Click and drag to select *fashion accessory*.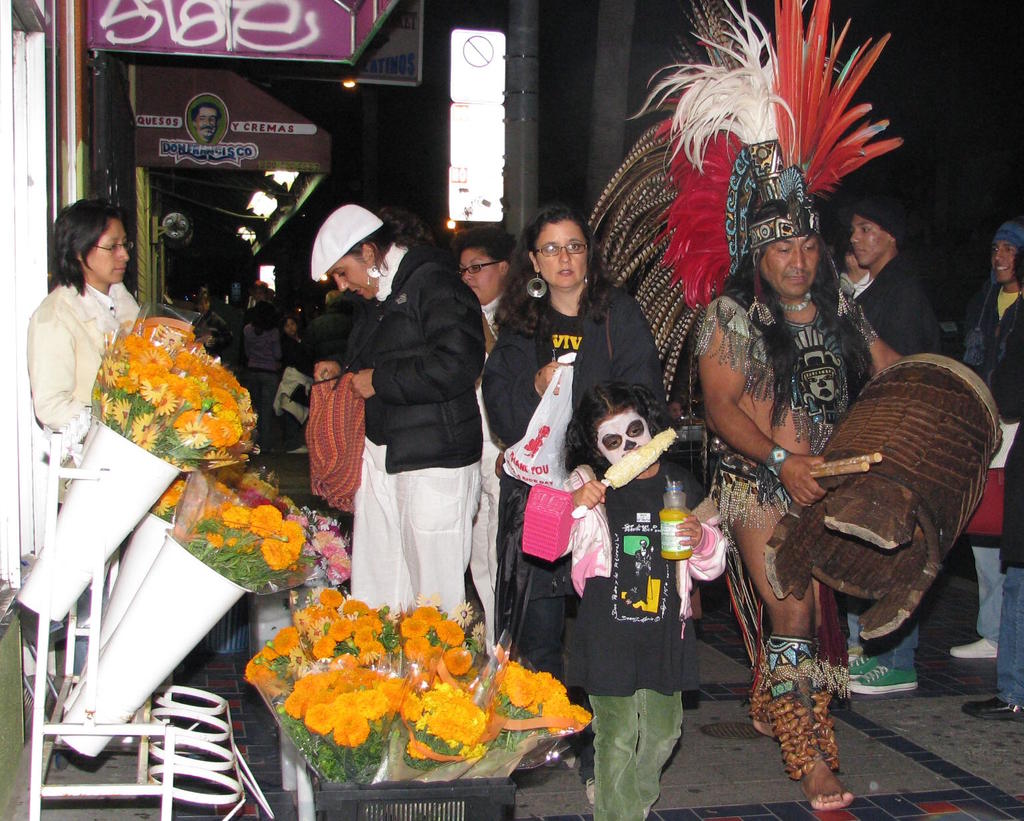
Selection: pyautogui.locateOnScreen(309, 203, 382, 285).
